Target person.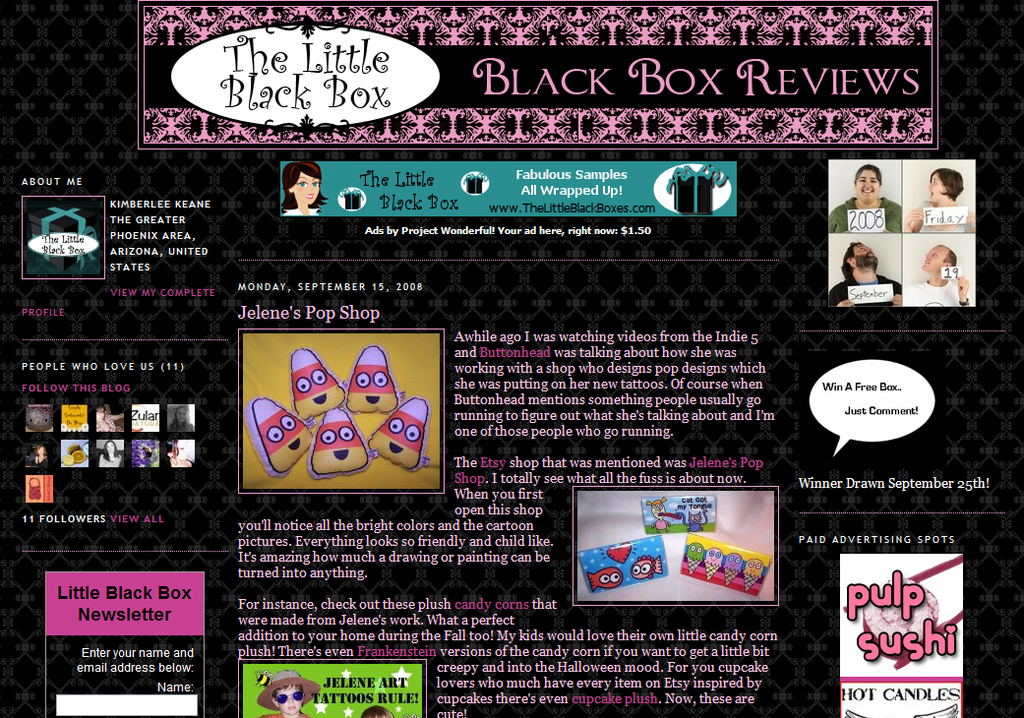
Target region: [94, 405, 122, 433].
